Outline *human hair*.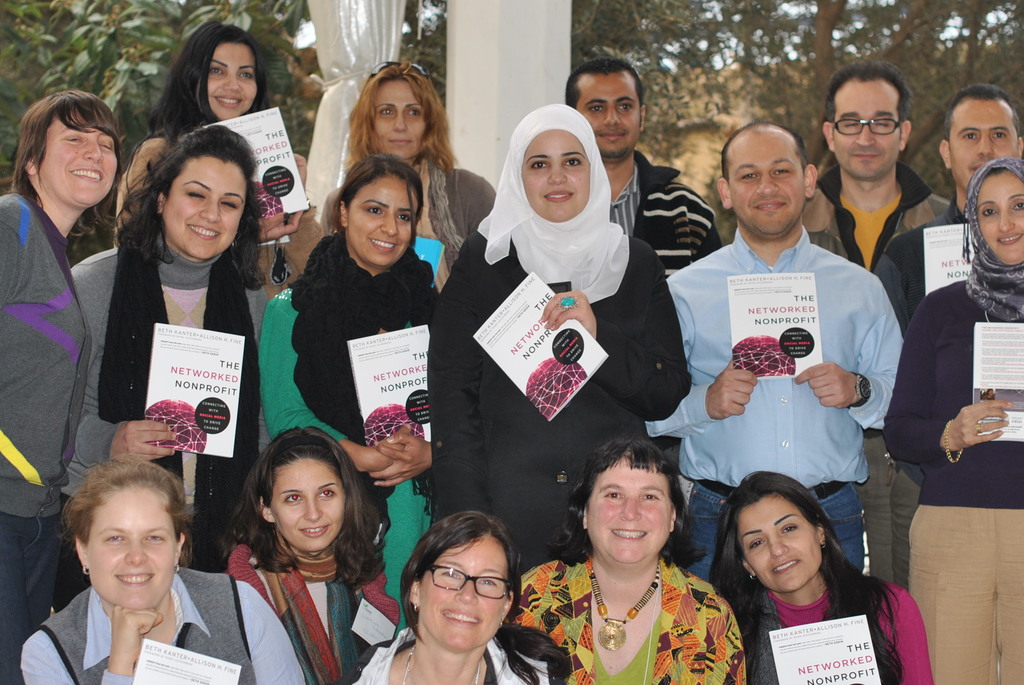
Outline: crop(721, 119, 811, 186).
